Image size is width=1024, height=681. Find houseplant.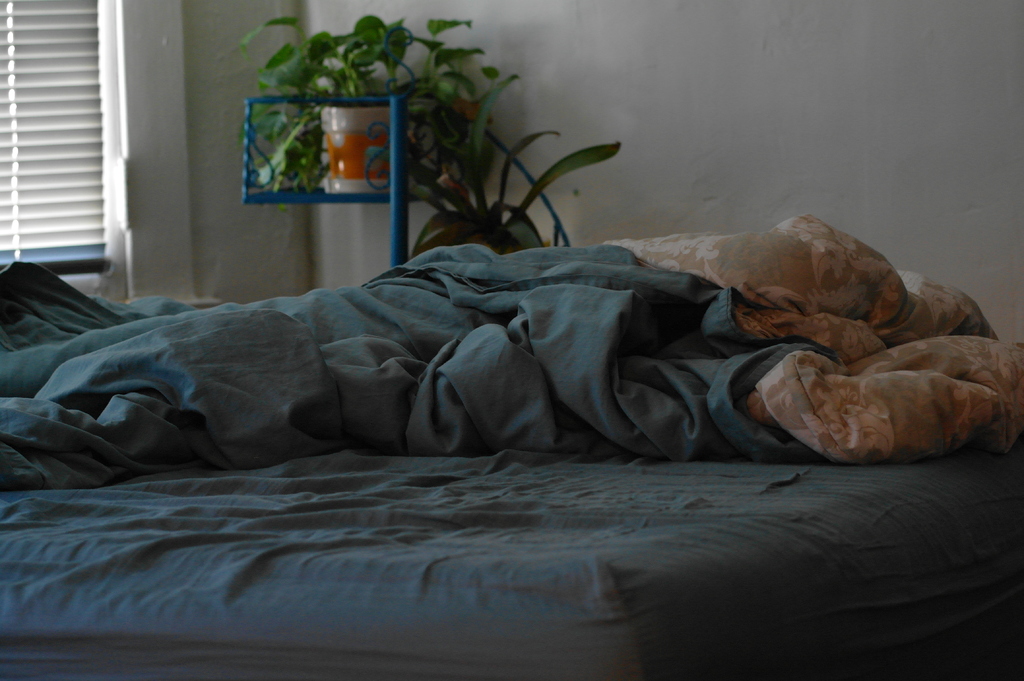
crop(391, 79, 630, 259).
